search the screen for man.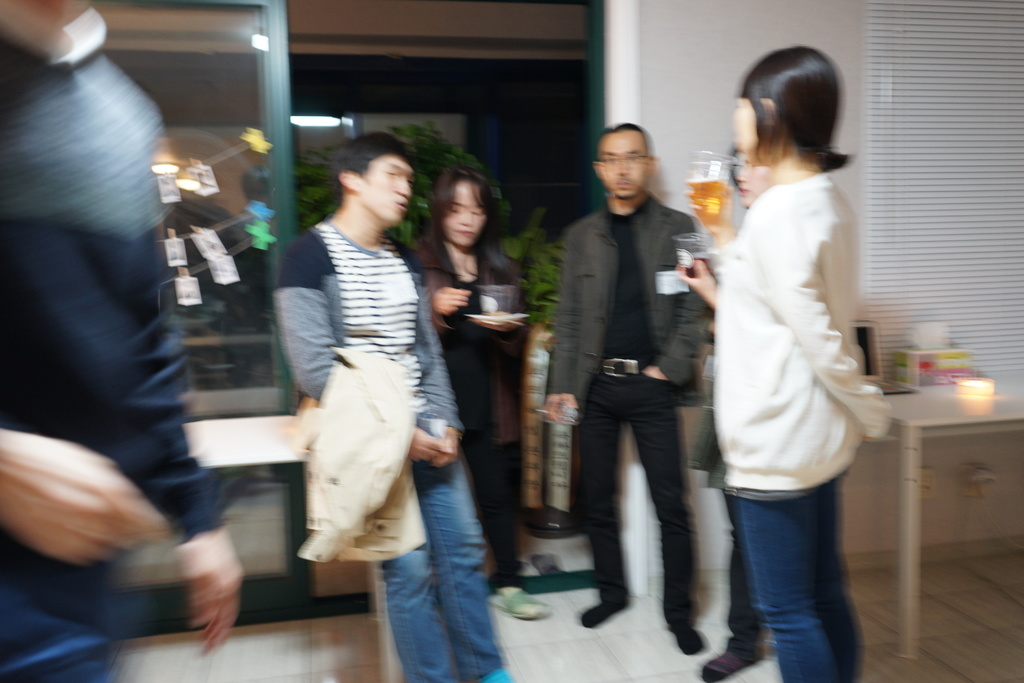
Found at box=[568, 123, 724, 659].
